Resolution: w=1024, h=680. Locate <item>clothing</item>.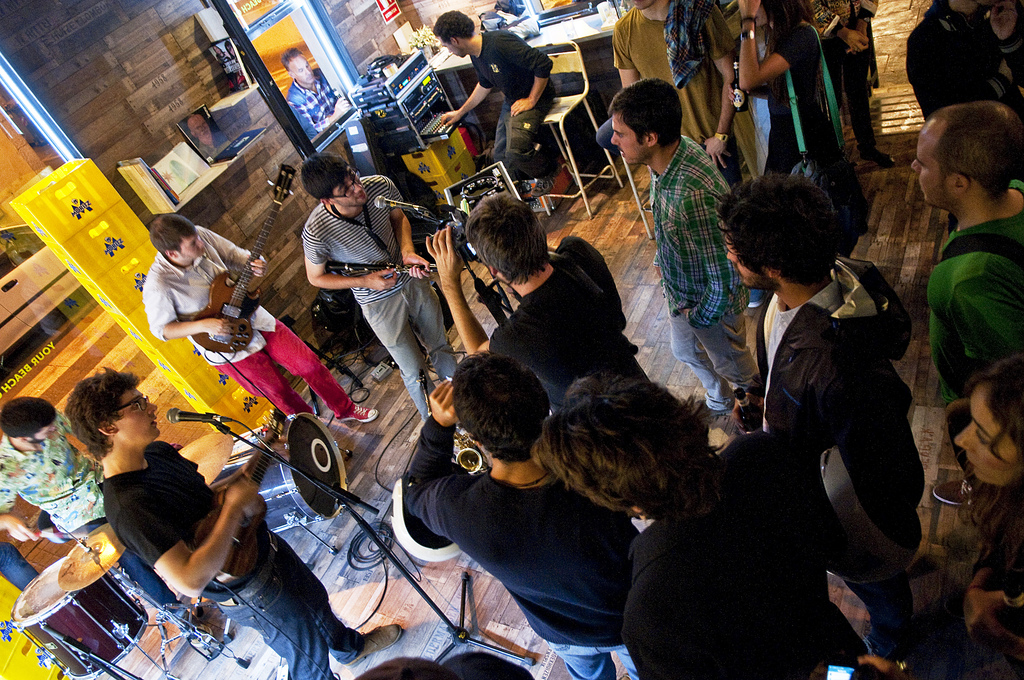
<bbox>283, 58, 348, 140</bbox>.
